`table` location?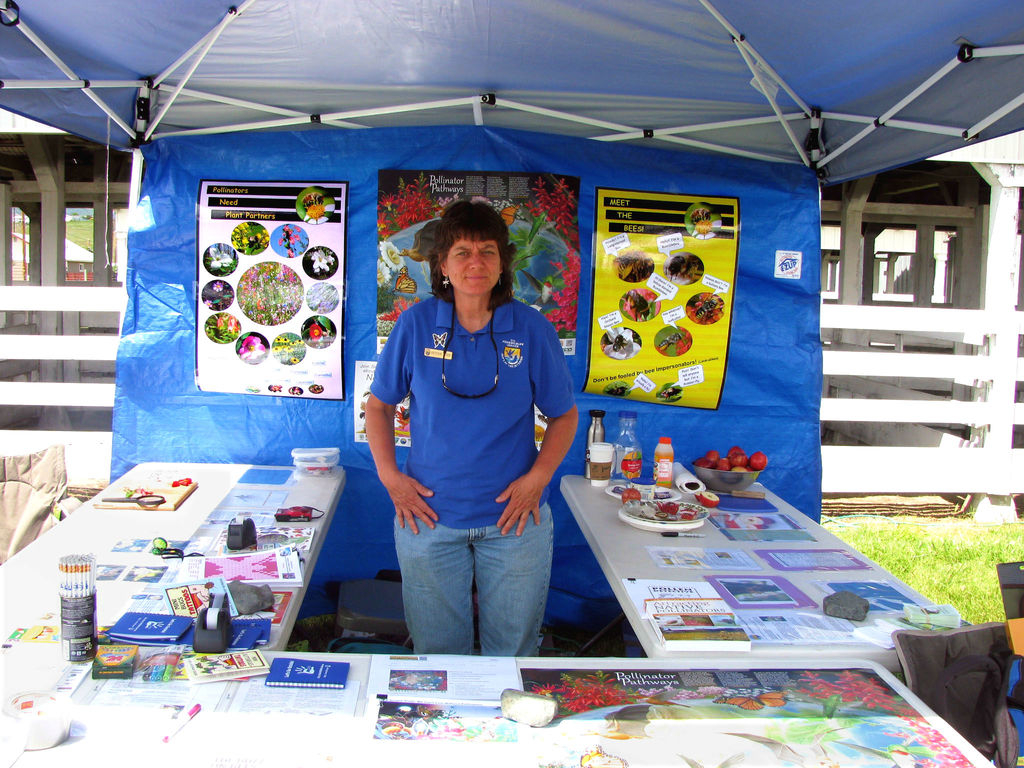
x1=0 y1=455 x2=1002 y2=767
